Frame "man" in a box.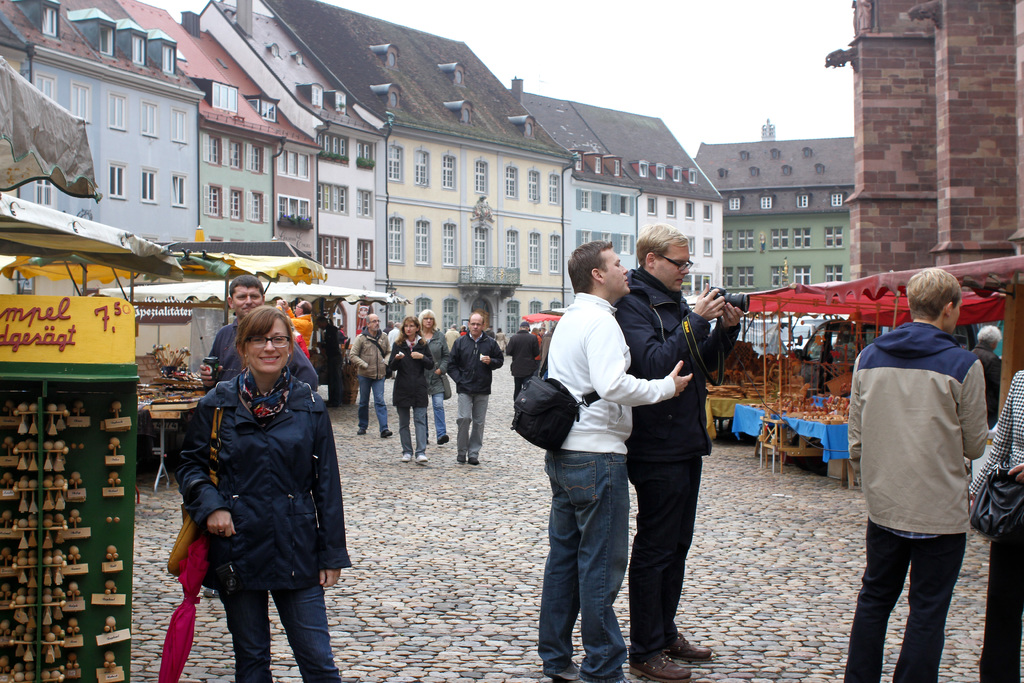
detection(971, 322, 1002, 427).
